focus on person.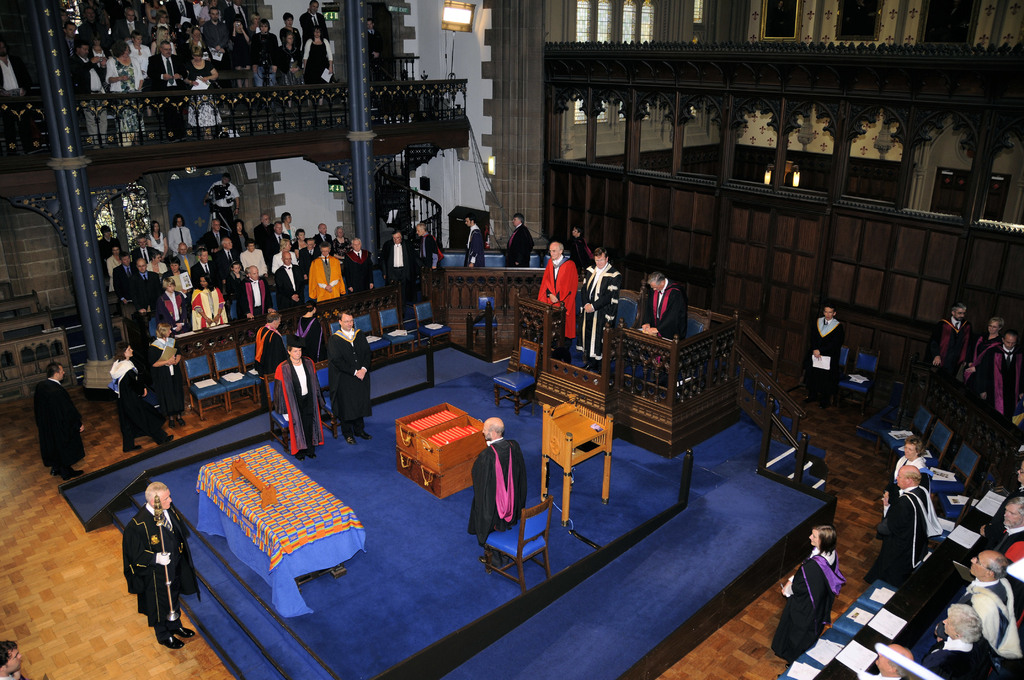
Focused at crop(470, 413, 528, 564).
